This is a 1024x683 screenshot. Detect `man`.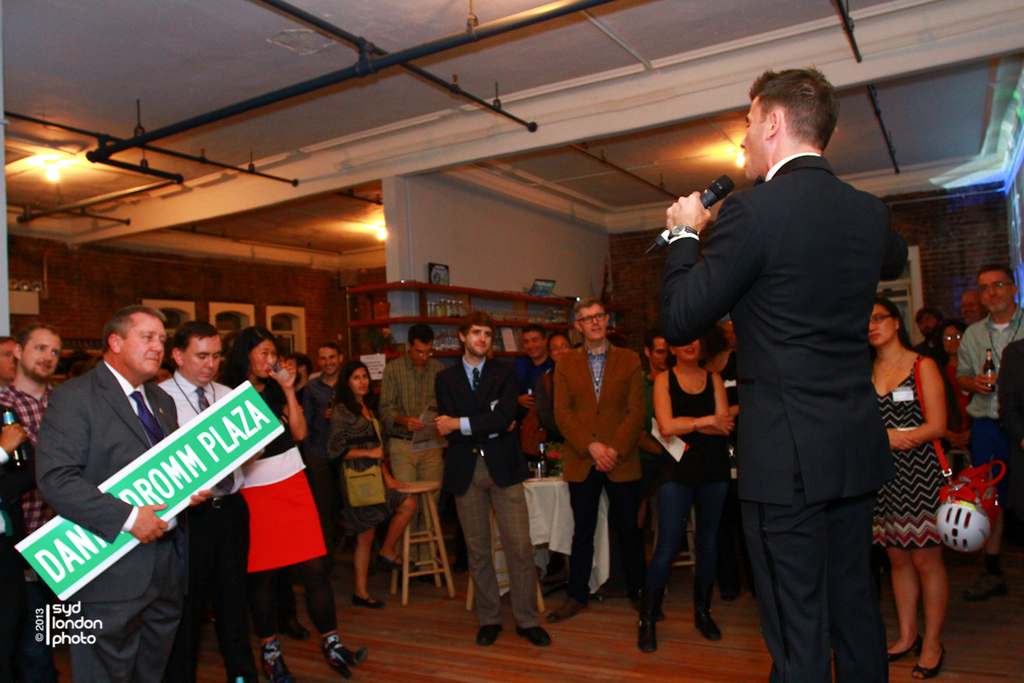
433:312:552:652.
